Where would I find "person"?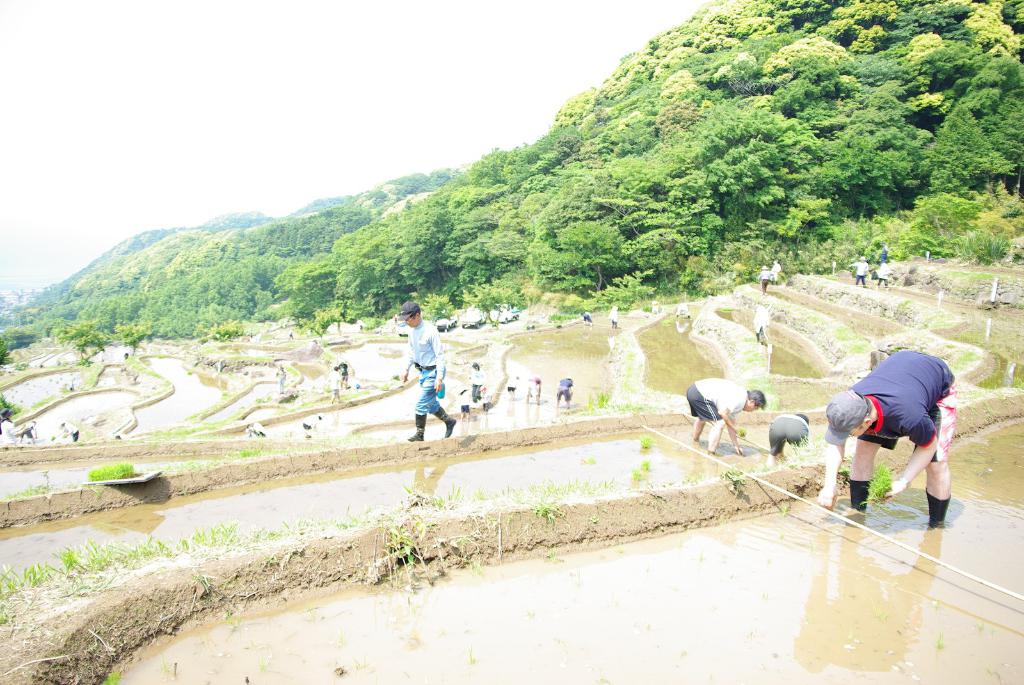
At [x1=54, y1=421, x2=79, y2=447].
